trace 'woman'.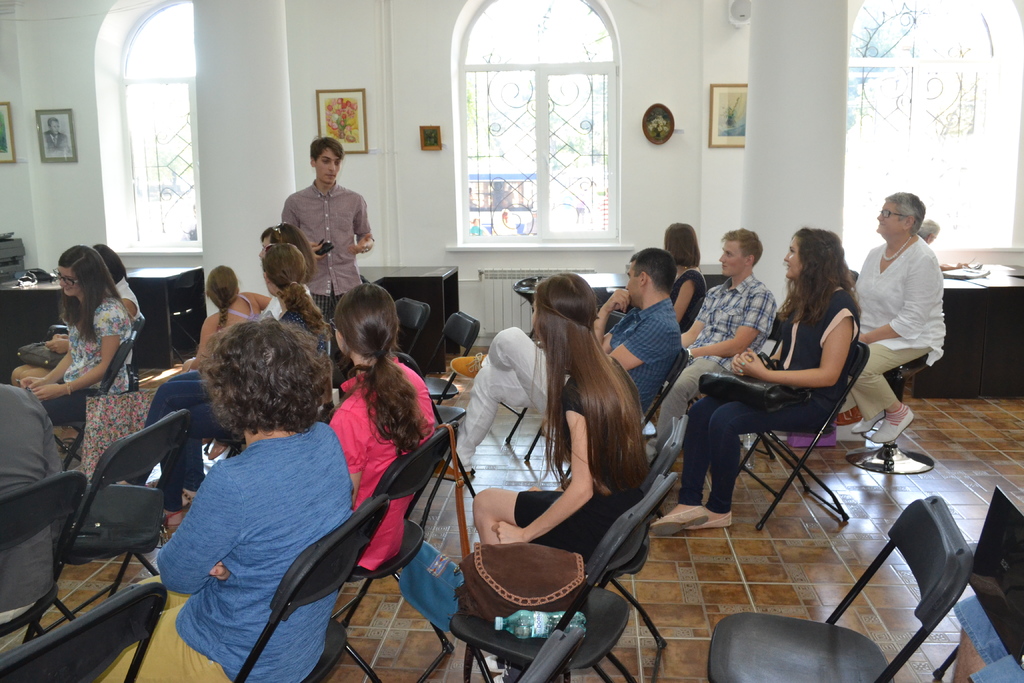
Traced to crop(96, 320, 357, 682).
